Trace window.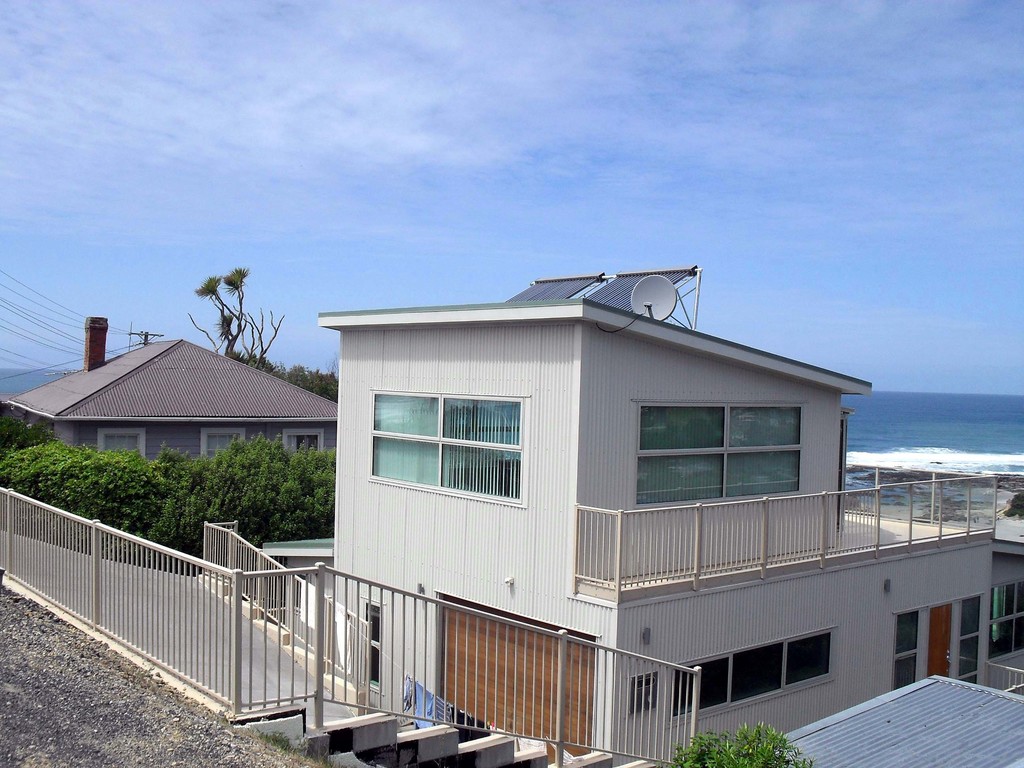
Traced to detection(289, 428, 326, 461).
